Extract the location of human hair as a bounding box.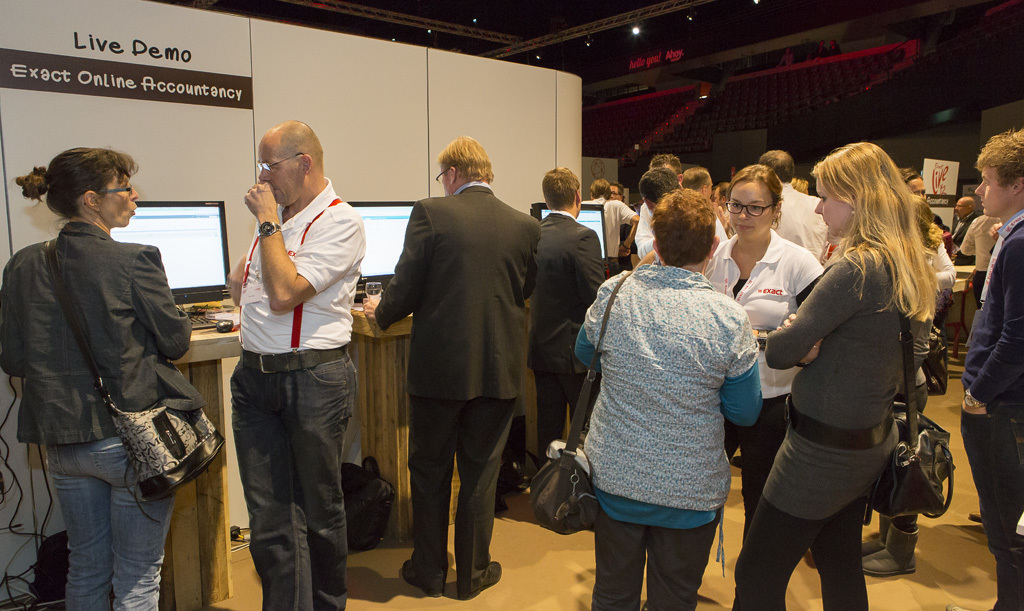
crop(36, 142, 125, 234).
